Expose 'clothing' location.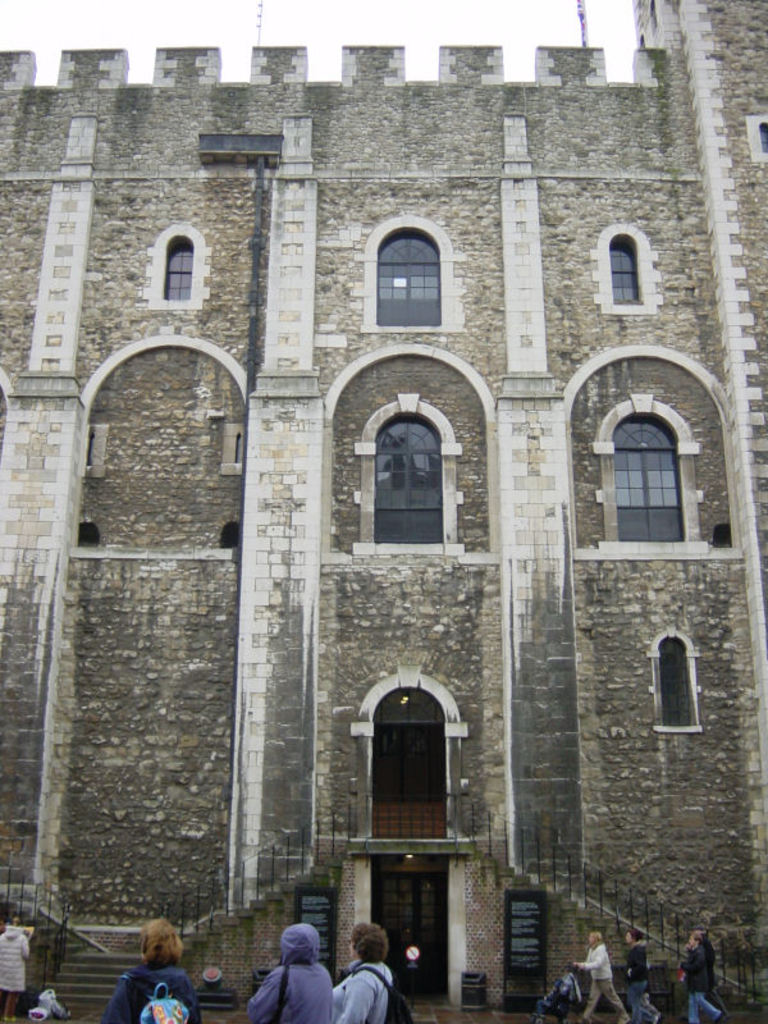
Exposed at x1=680 y1=941 x2=723 y2=1023.
